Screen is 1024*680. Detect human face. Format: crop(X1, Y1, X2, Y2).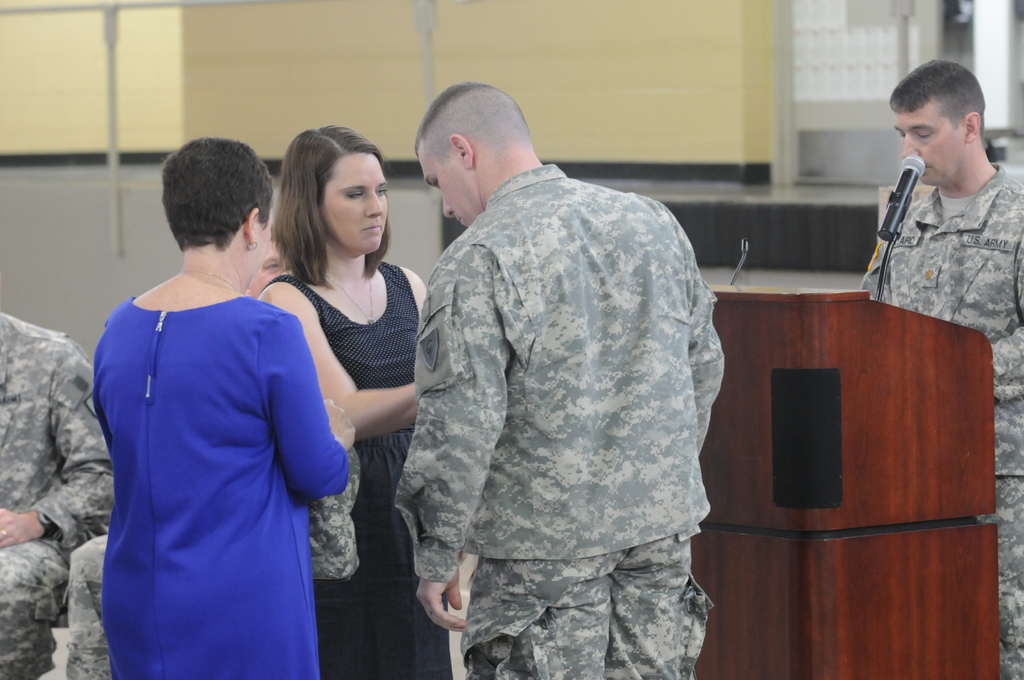
crop(319, 147, 390, 252).
